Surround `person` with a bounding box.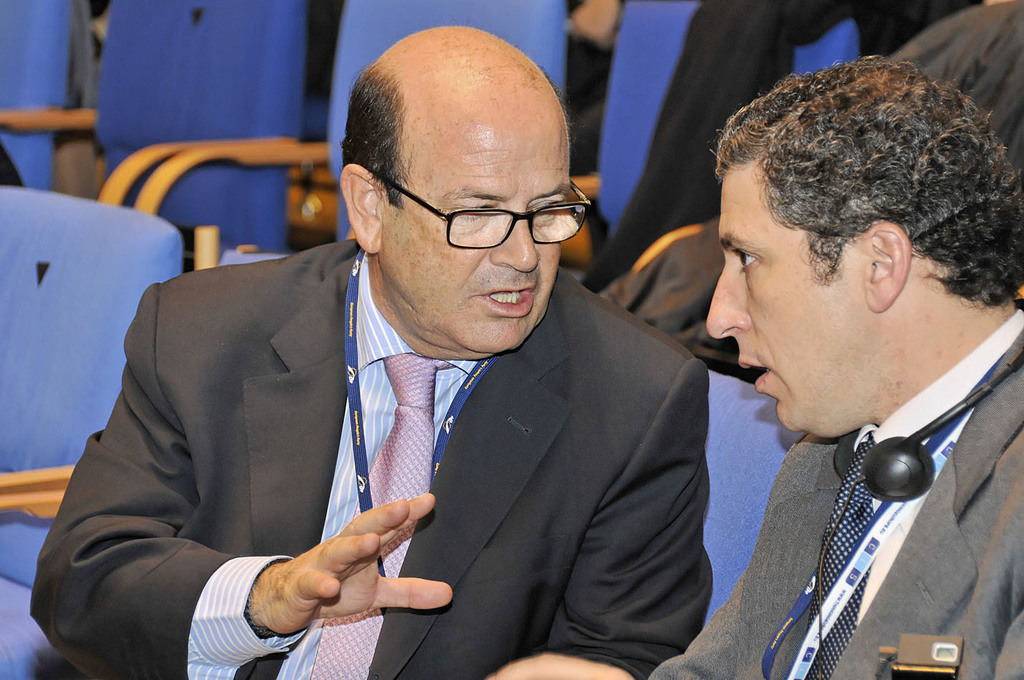
rect(489, 57, 1023, 679).
